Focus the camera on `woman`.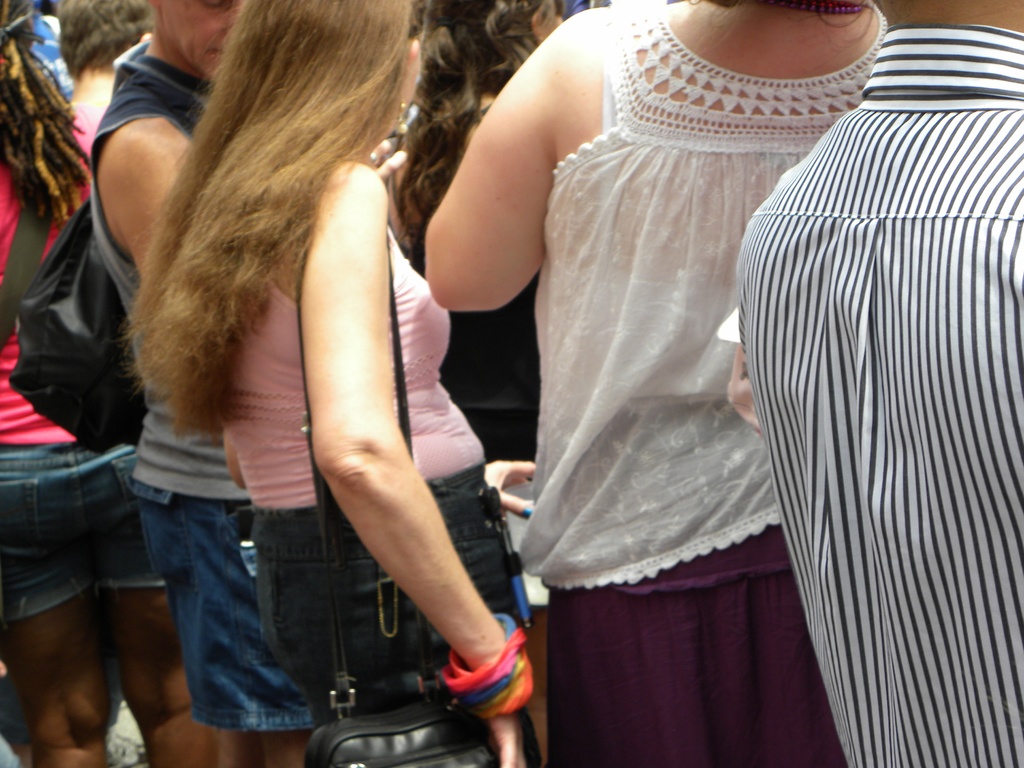
Focus region: 0,0,225,767.
